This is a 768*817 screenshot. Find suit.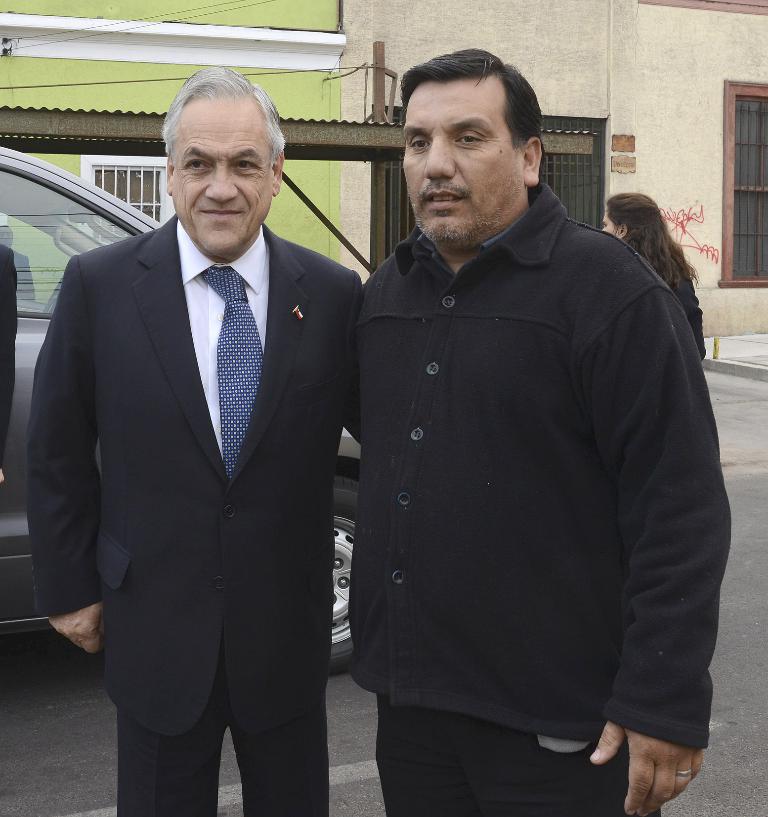
Bounding box: 41 61 377 799.
